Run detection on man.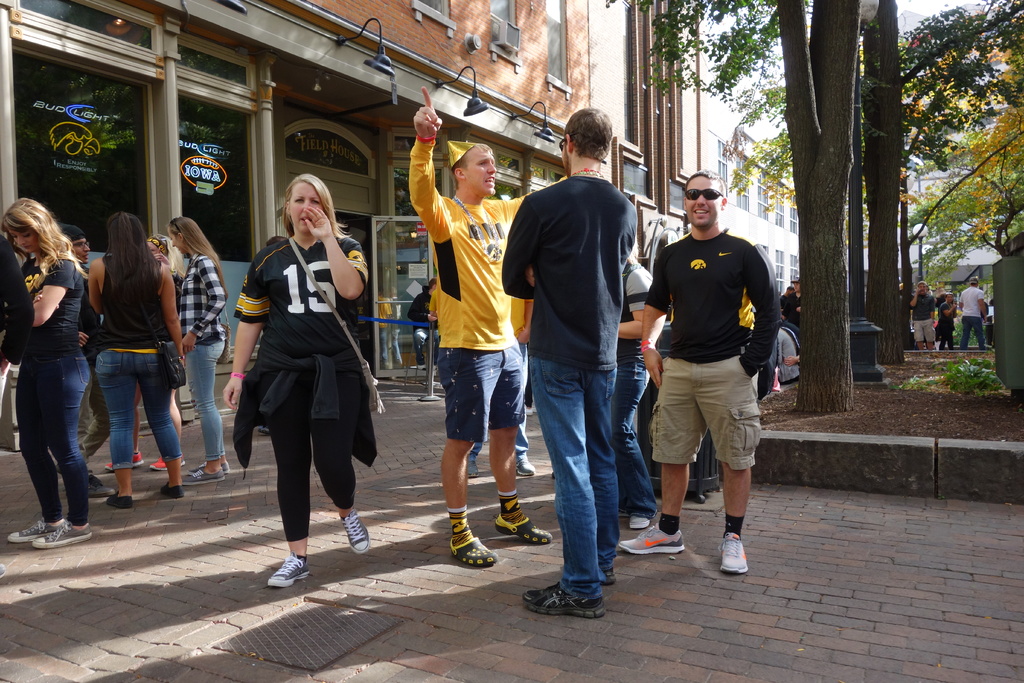
Result: [left=638, top=169, right=790, bottom=575].
